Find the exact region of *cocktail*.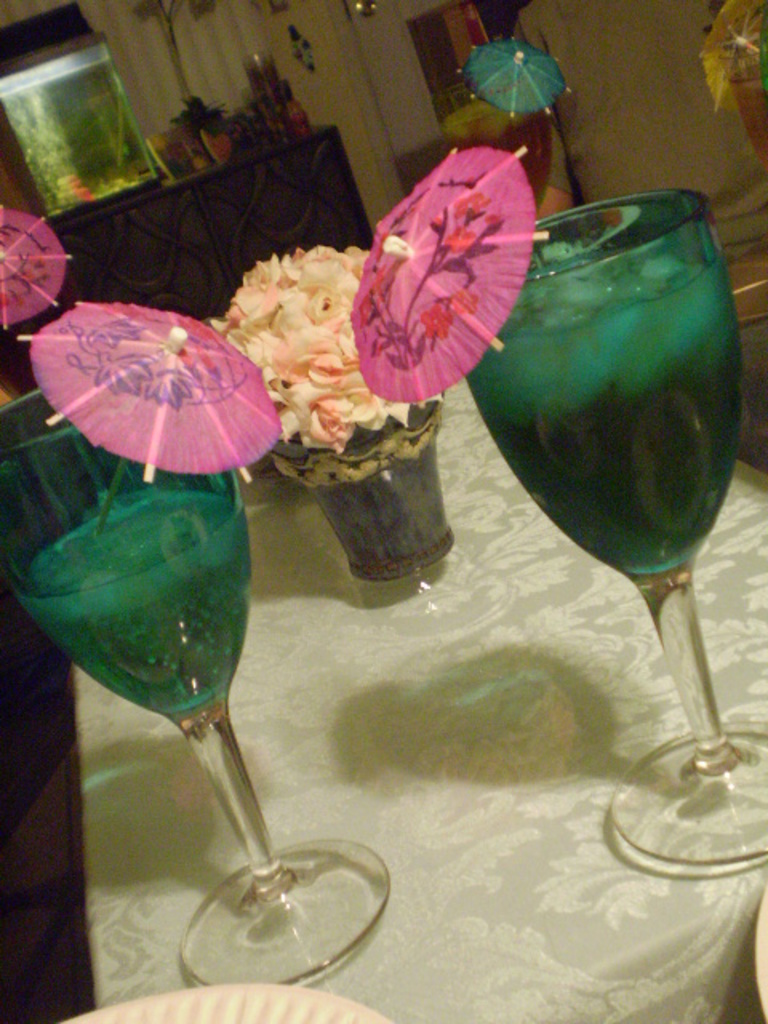
Exact region: (438,38,581,214).
